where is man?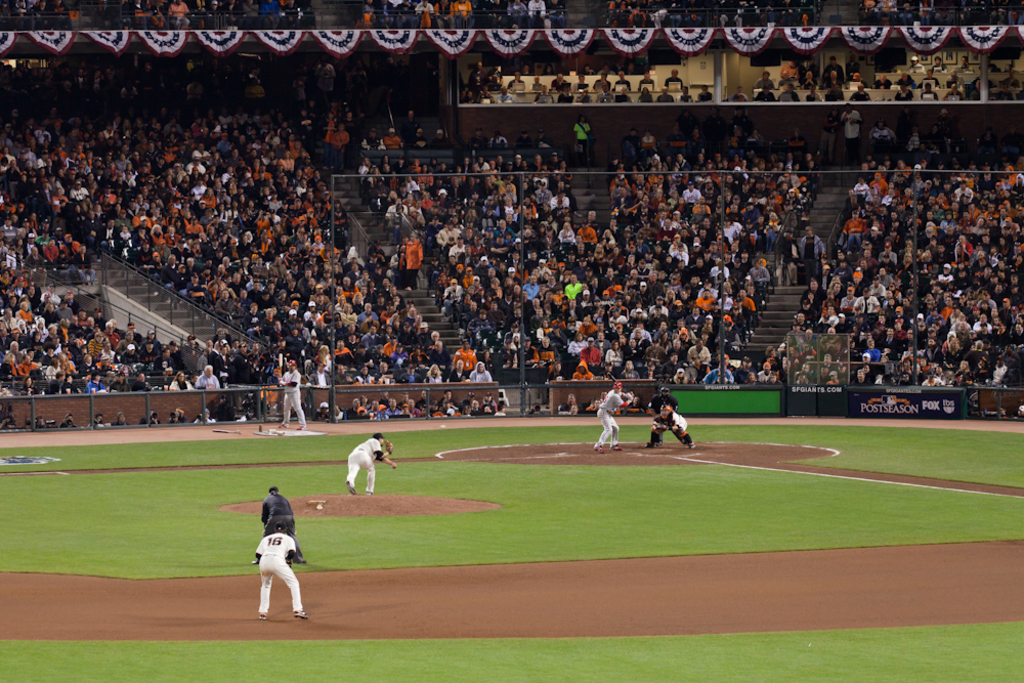
pyautogui.locateOnScreen(344, 433, 389, 496).
